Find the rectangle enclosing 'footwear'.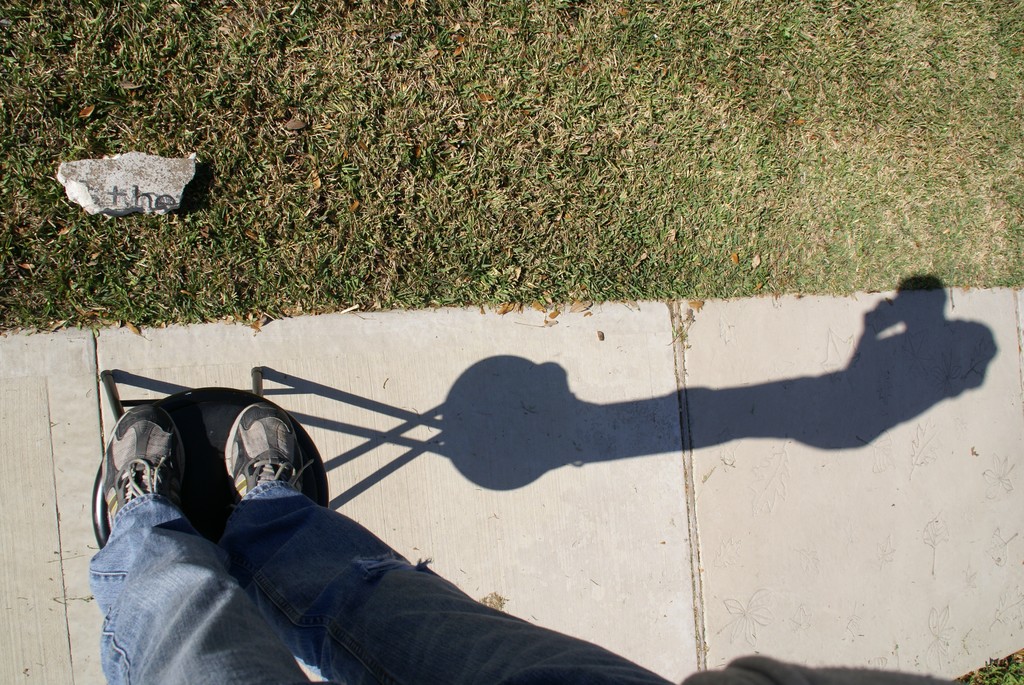
BBox(222, 400, 316, 527).
